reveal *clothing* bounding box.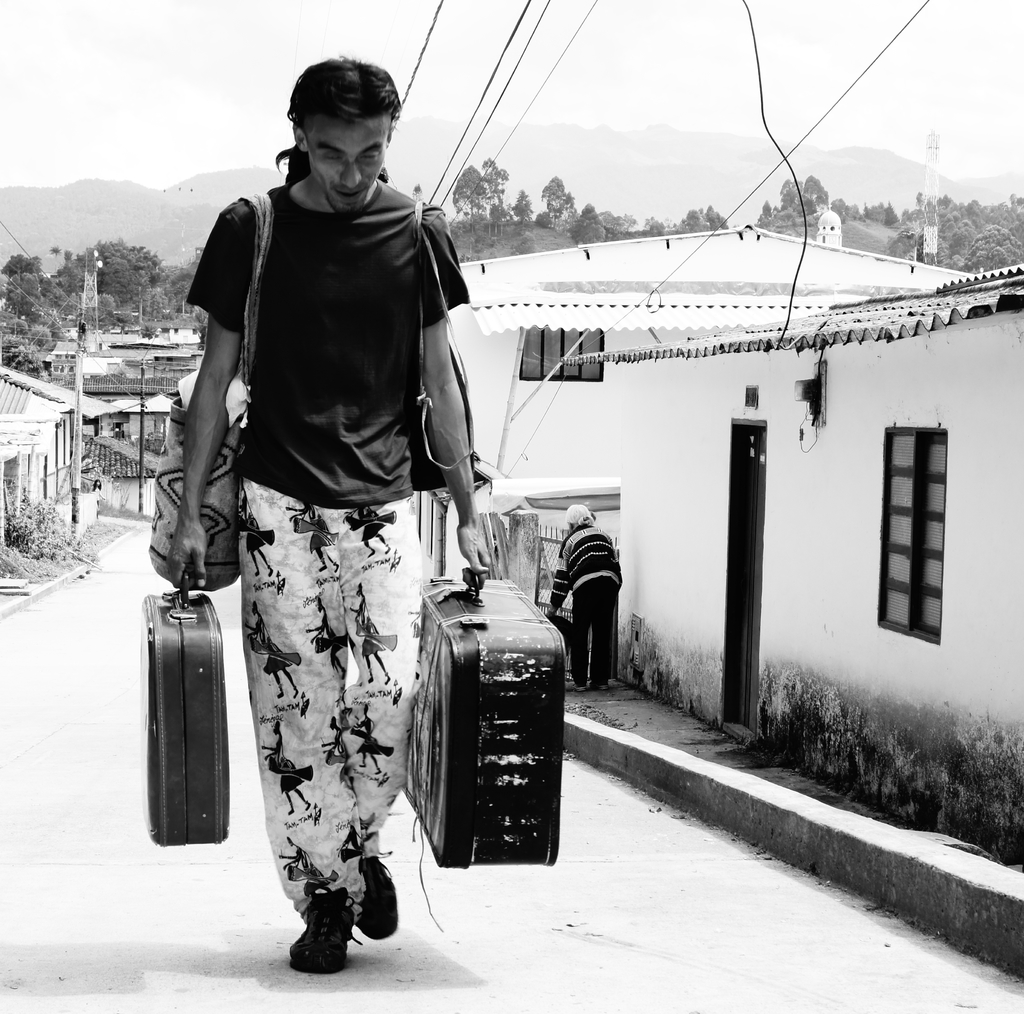
Revealed: pyautogui.locateOnScreen(543, 527, 624, 683).
